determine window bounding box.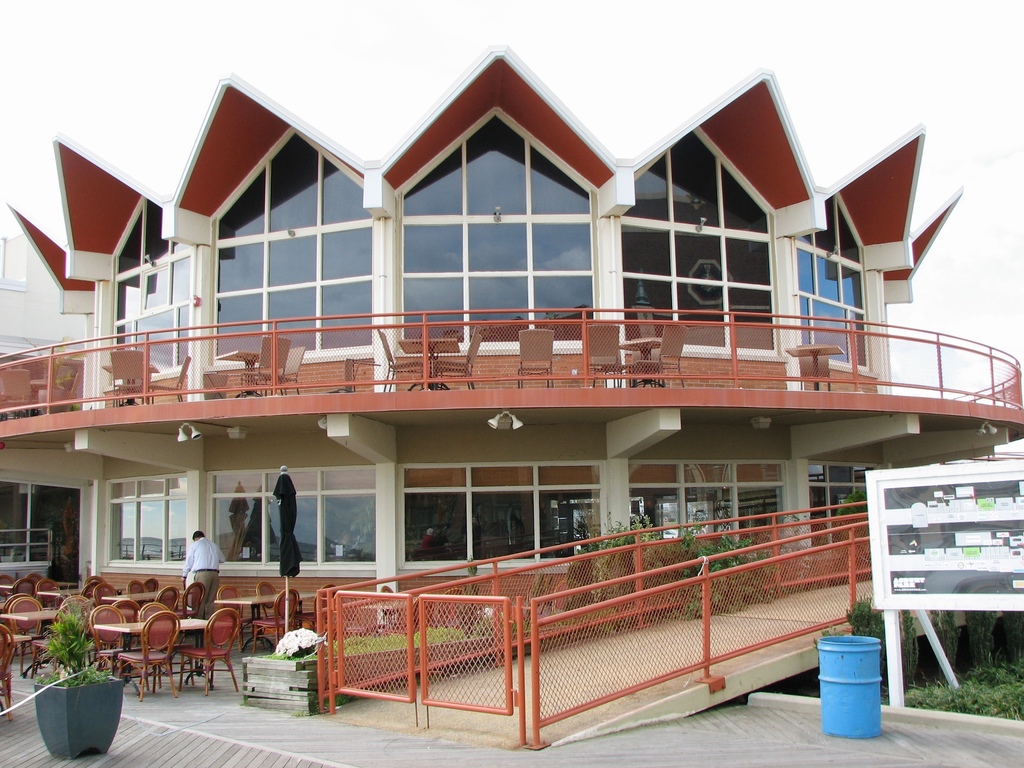
Determined: left=405, top=463, right=605, bottom=555.
